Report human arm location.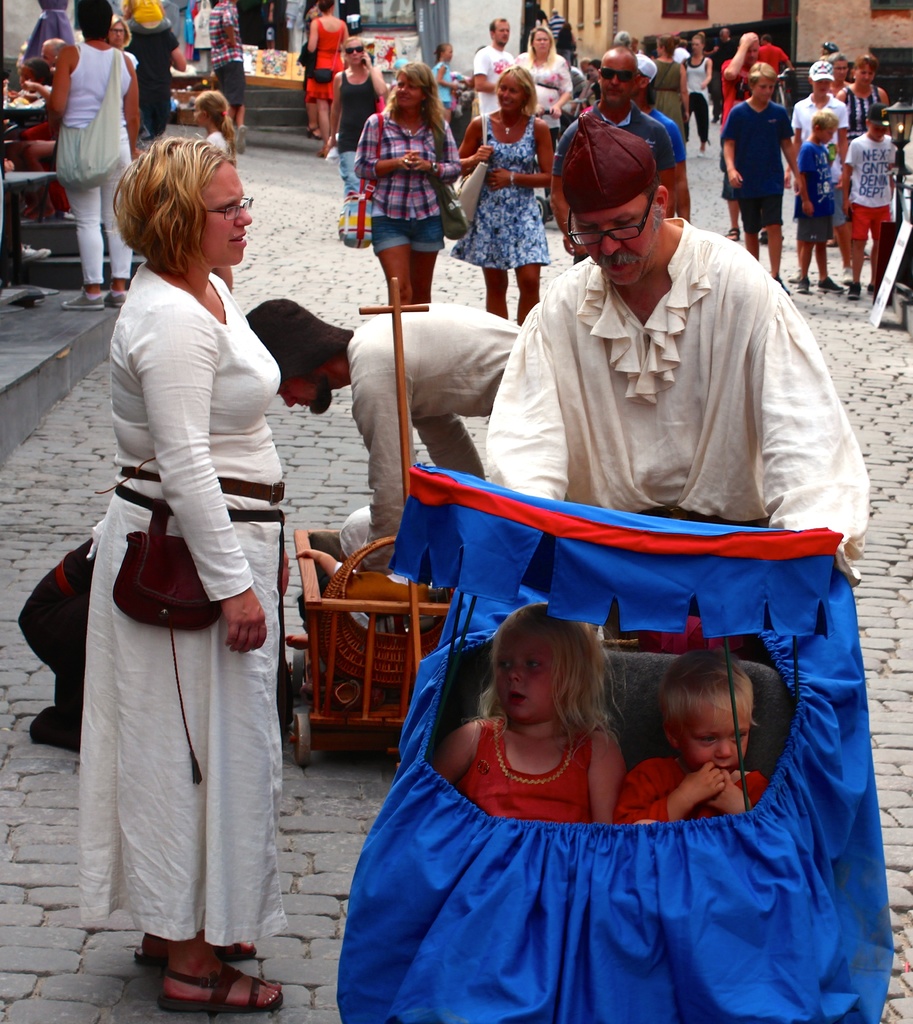
Report: x1=134, y1=305, x2=269, y2=655.
